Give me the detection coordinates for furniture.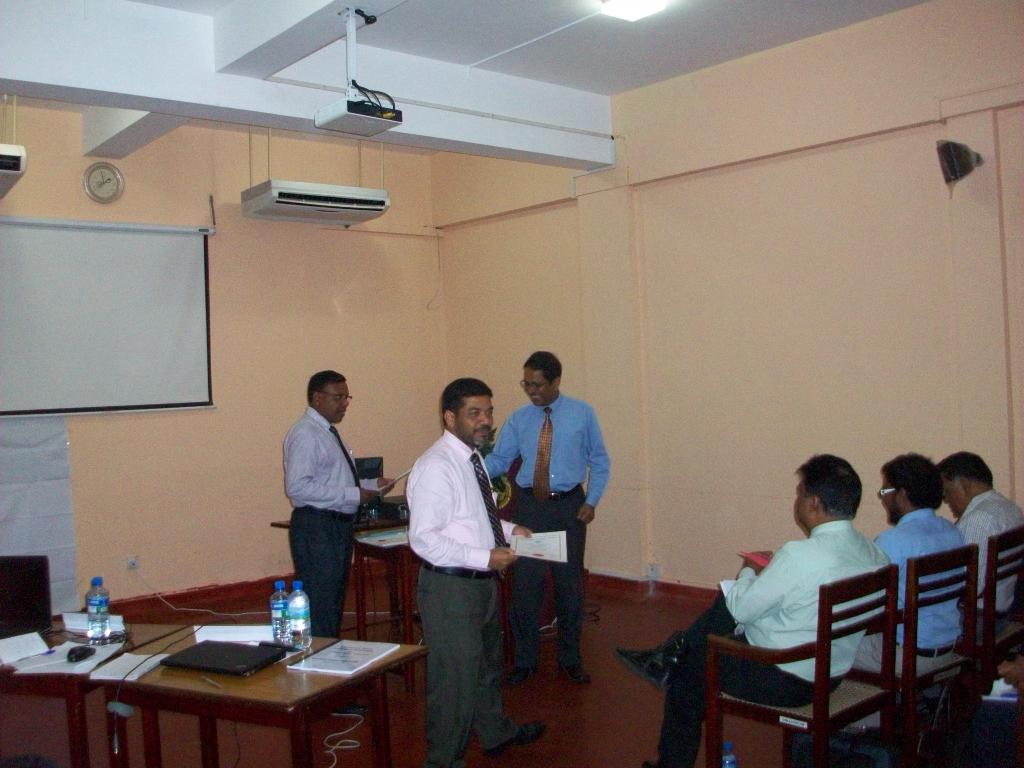
981/525/1023/767.
